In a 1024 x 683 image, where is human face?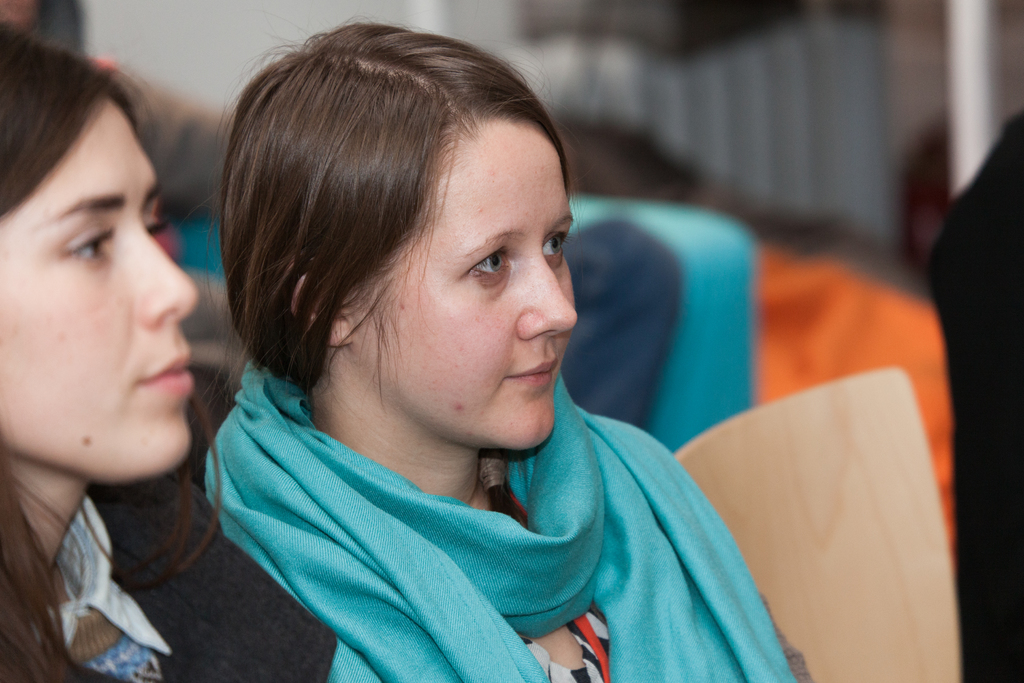
BBox(0, 99, 202, 483).
